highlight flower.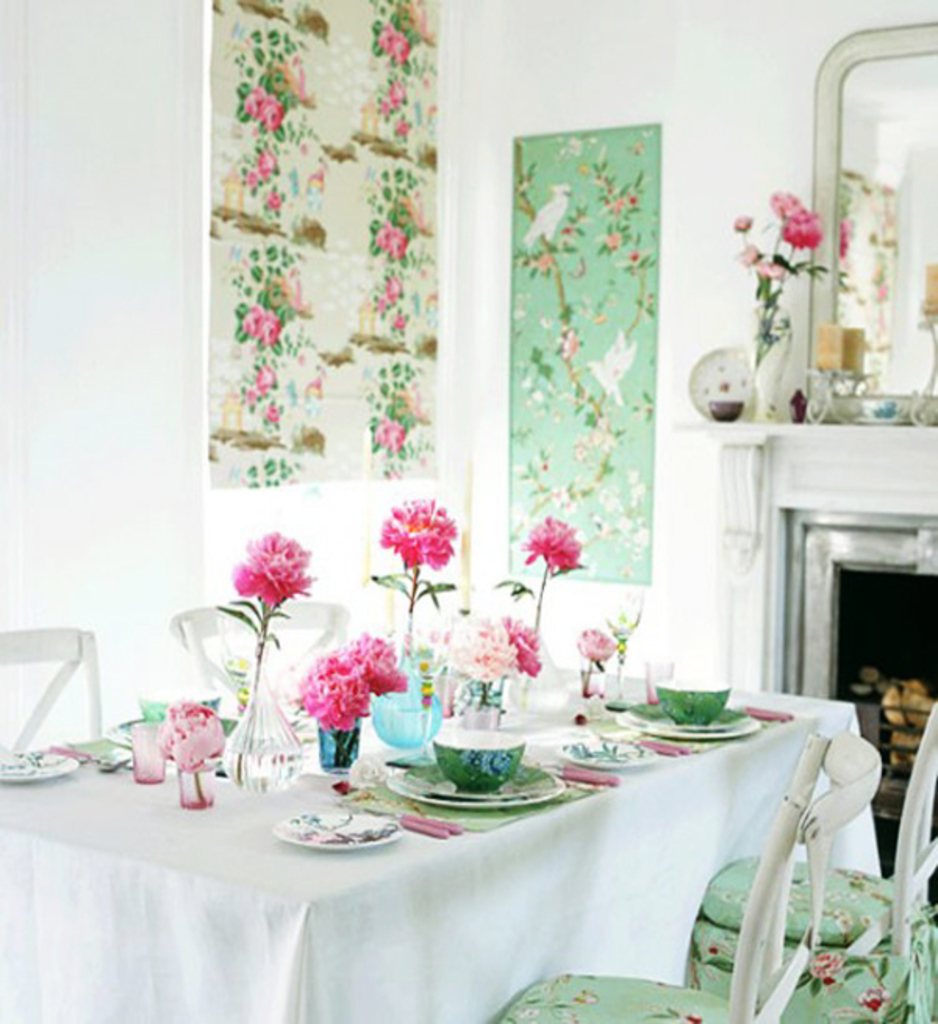
Highlighted region: box=[277, 56, 313, 102].
